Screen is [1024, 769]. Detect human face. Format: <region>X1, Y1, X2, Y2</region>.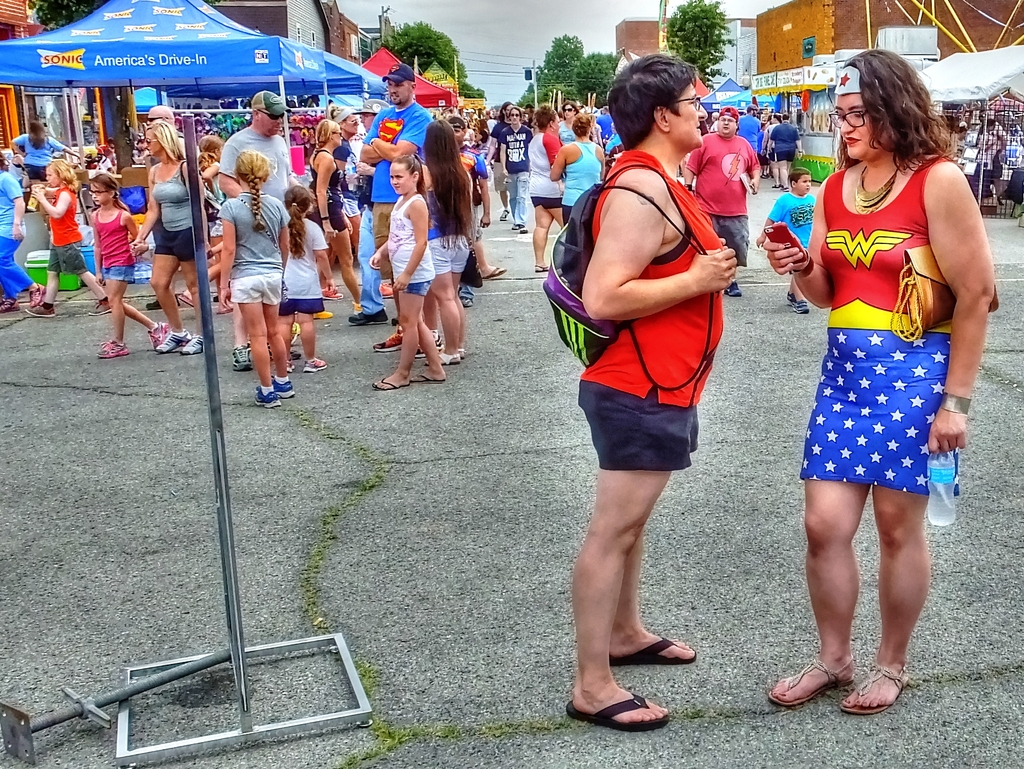
<region>554, 112, 561, 132</region>.
